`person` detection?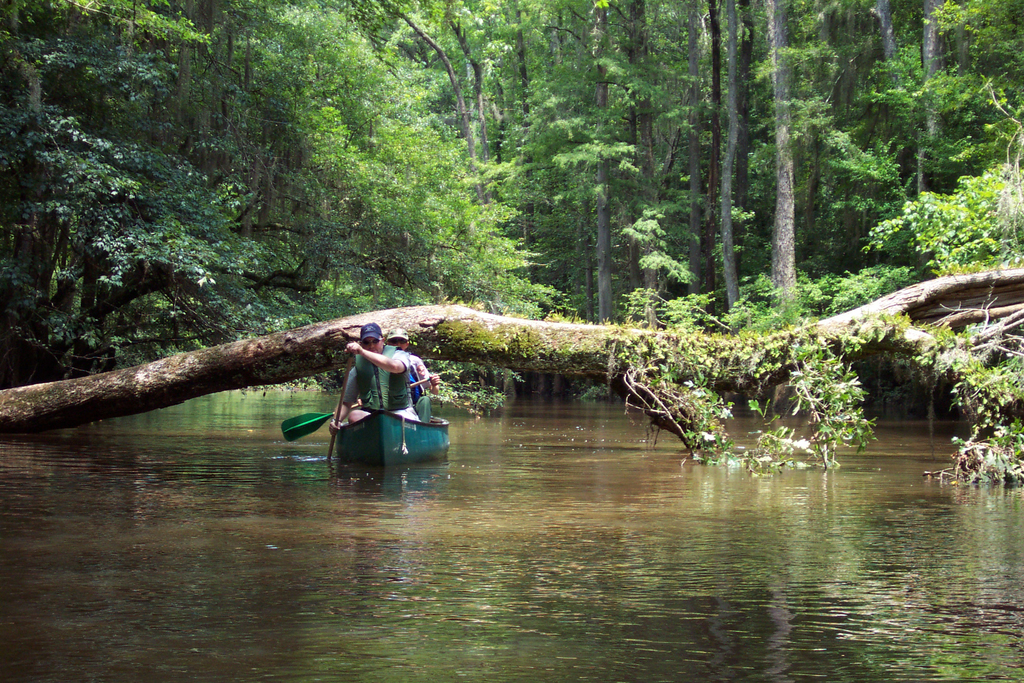
pyautogui.locateOnScreen(381, 325, 443, 424)
